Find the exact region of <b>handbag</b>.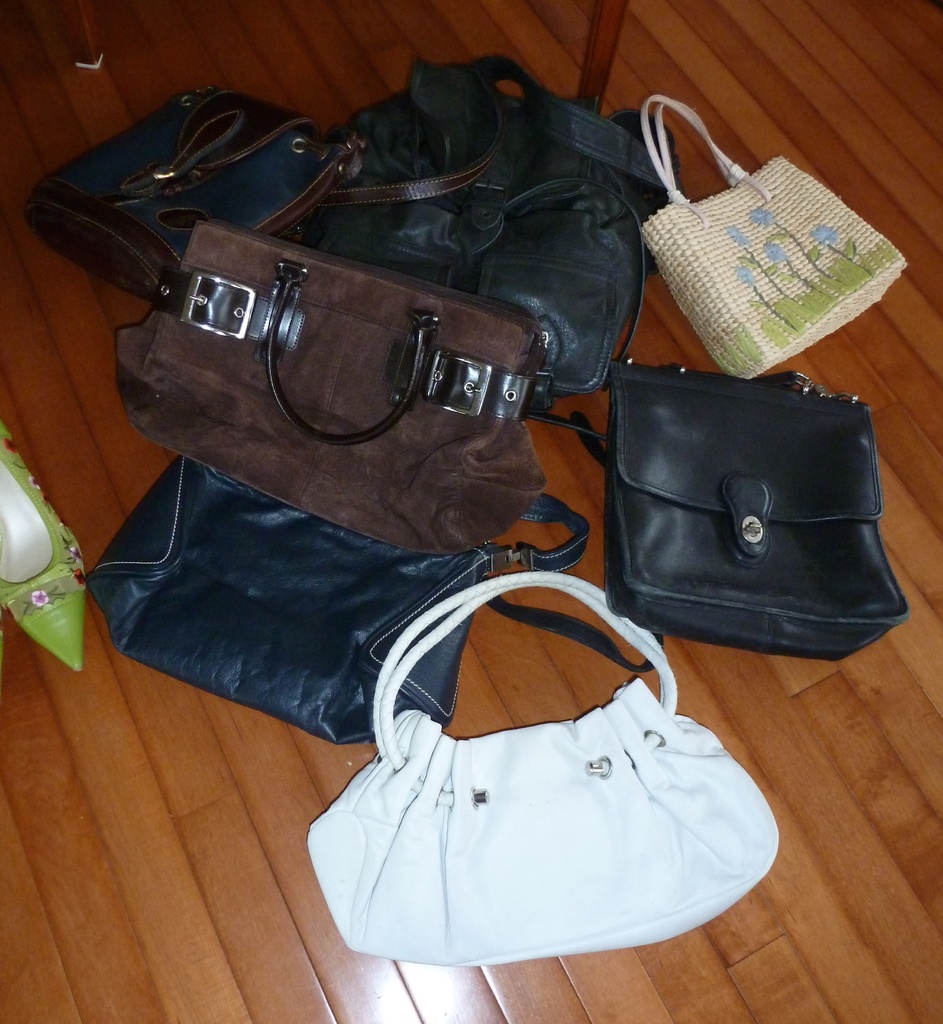
Exact region: <box>21,50,912,965</box>.
